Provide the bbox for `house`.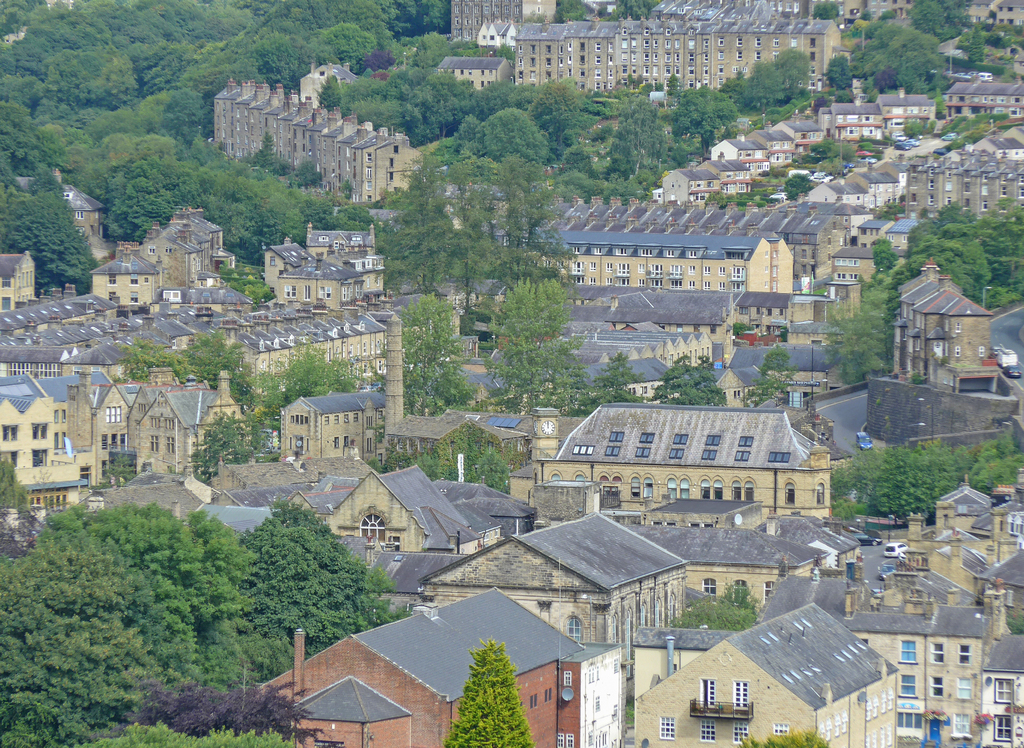
pyautogui.locateOnScreen(950, 70, 1023, 120).
